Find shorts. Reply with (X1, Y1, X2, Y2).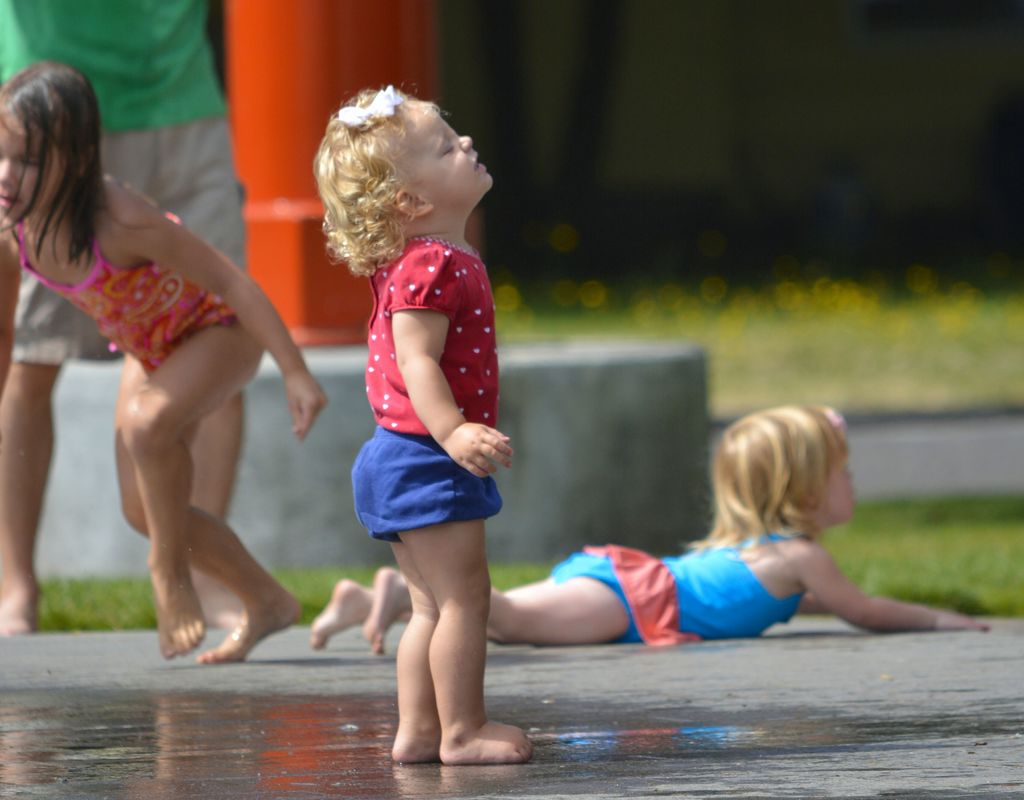
(12, 119, 250, 362).
